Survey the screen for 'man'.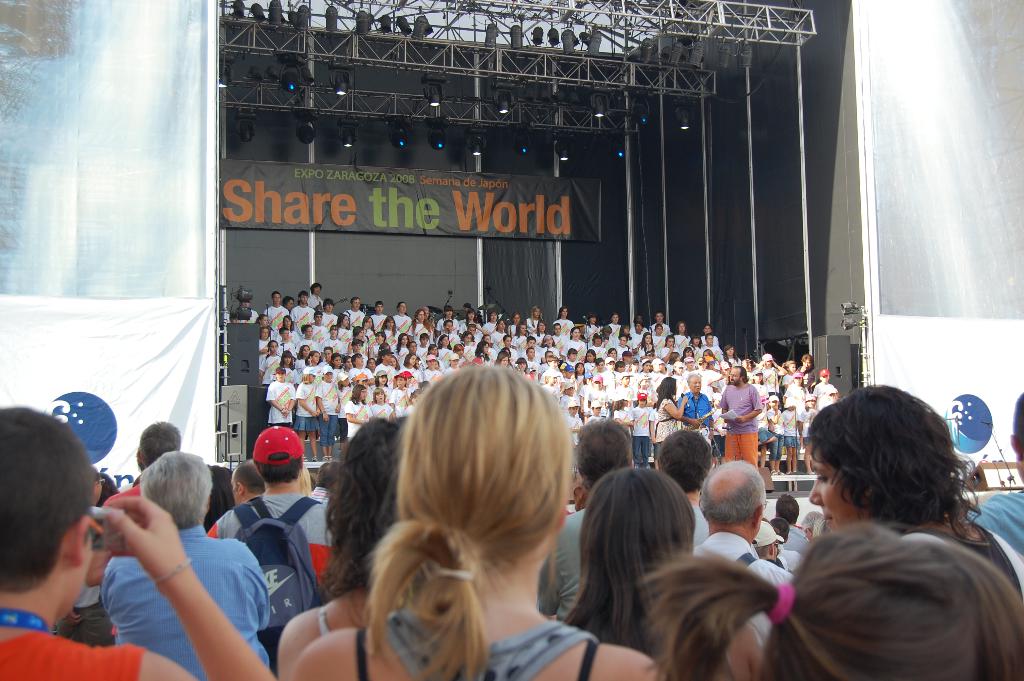
Survey found: [x1=751, y1=518, x2=795, y2=571].
